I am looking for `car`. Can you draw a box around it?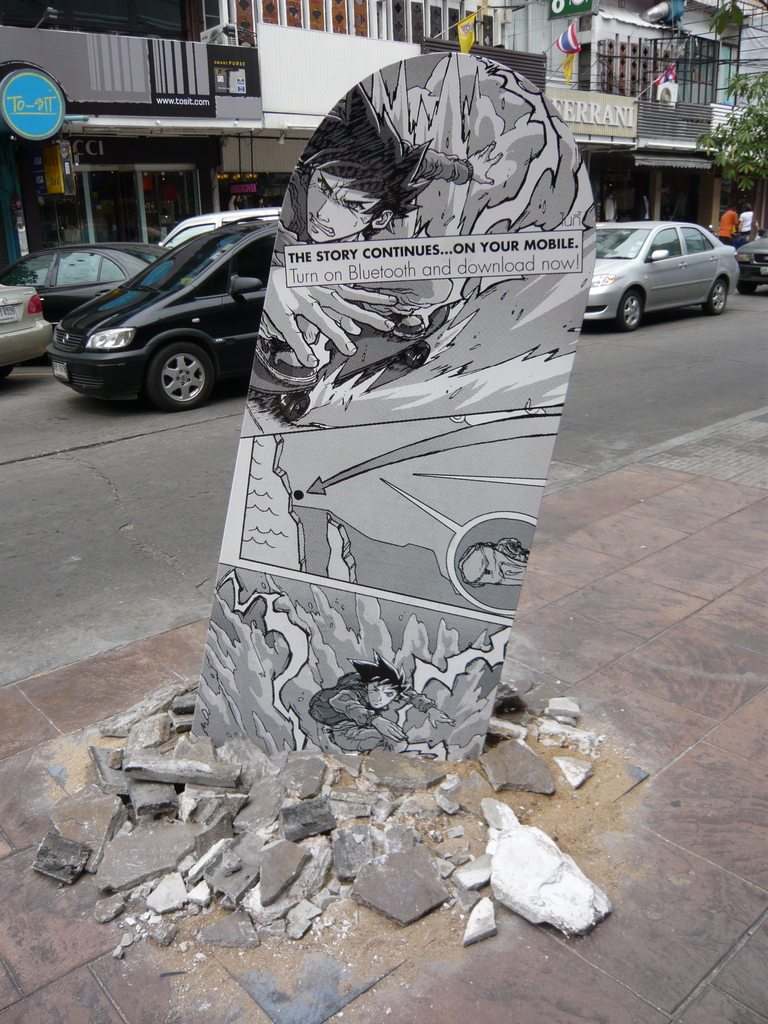
Sure, the bounding box is x1=6, y1=242, x2=167, y2=324.
